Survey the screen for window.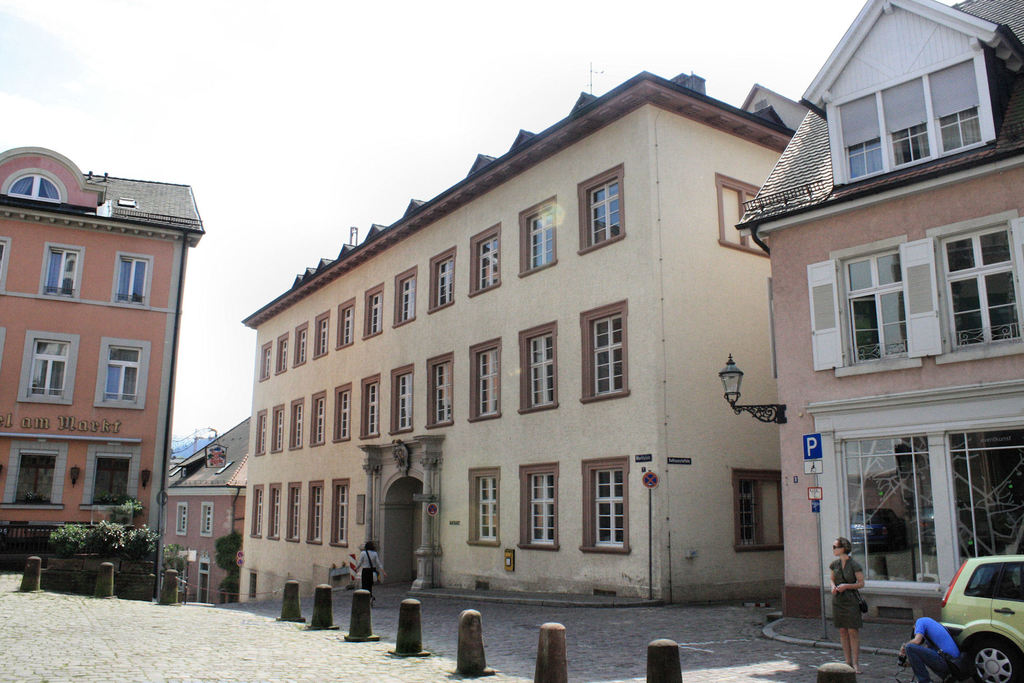
Survey found: bbox(581, 300, 630, 404).
